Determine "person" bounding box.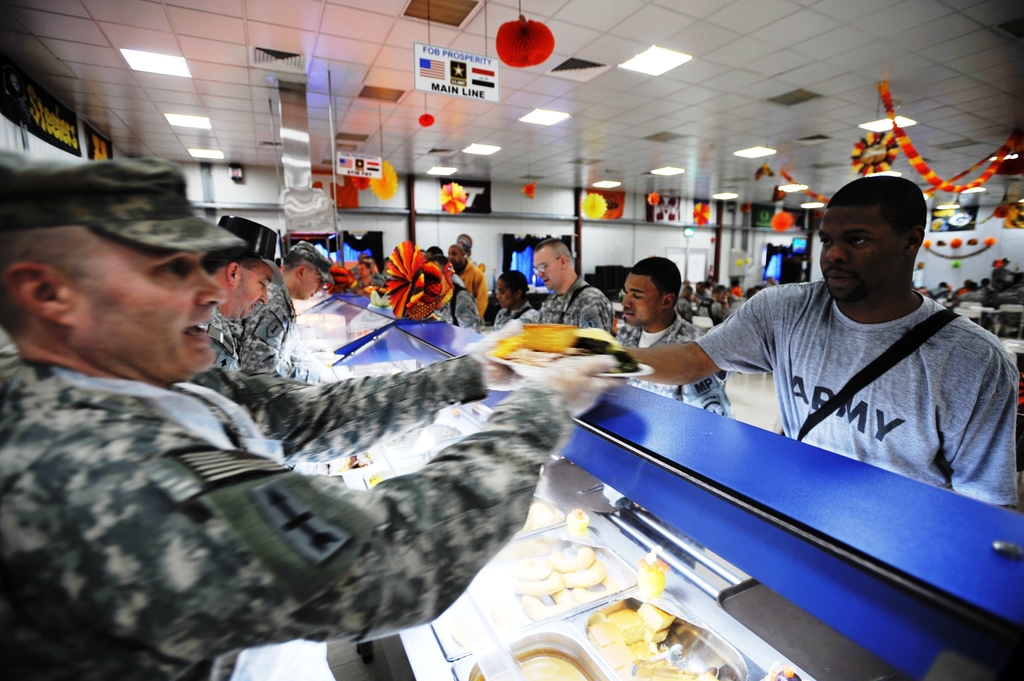
Determined: BBox(0, 149, 616, 680).
